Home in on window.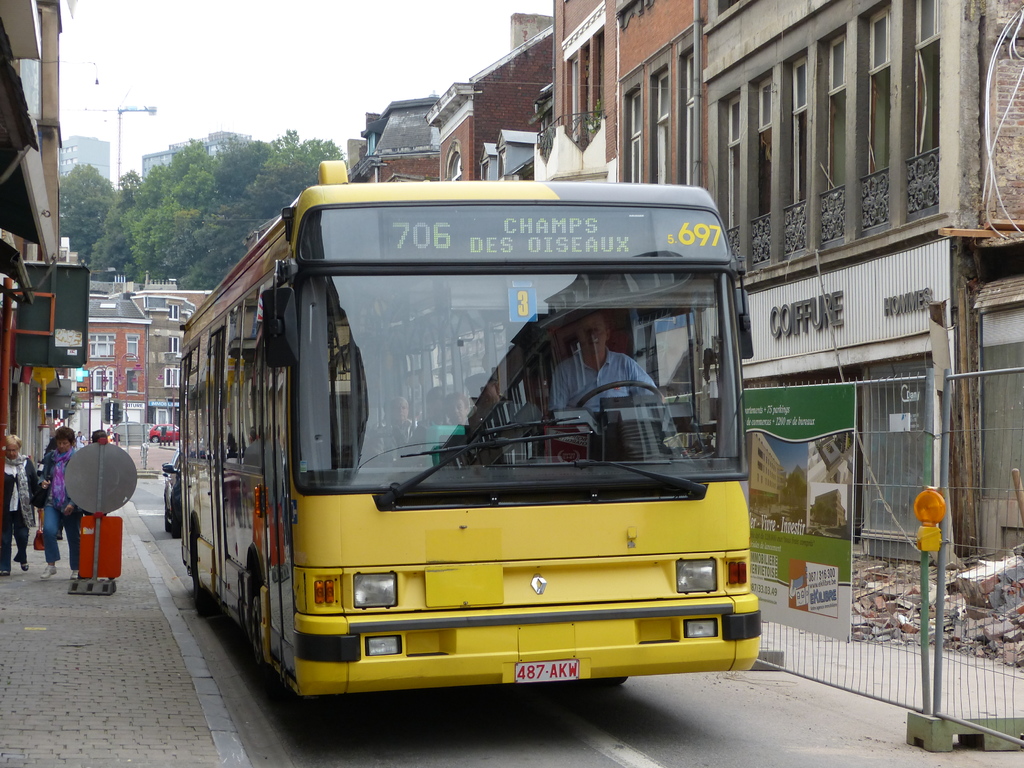
Homed in at [756,77,773,135].
